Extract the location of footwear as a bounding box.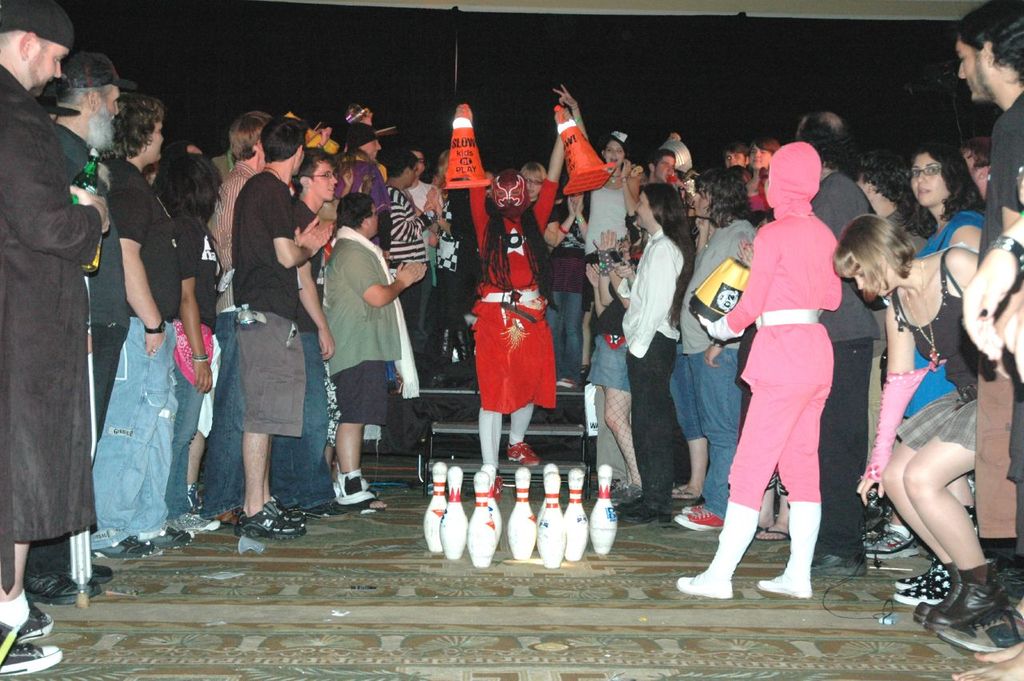
region(91, 563, 116, 583).
